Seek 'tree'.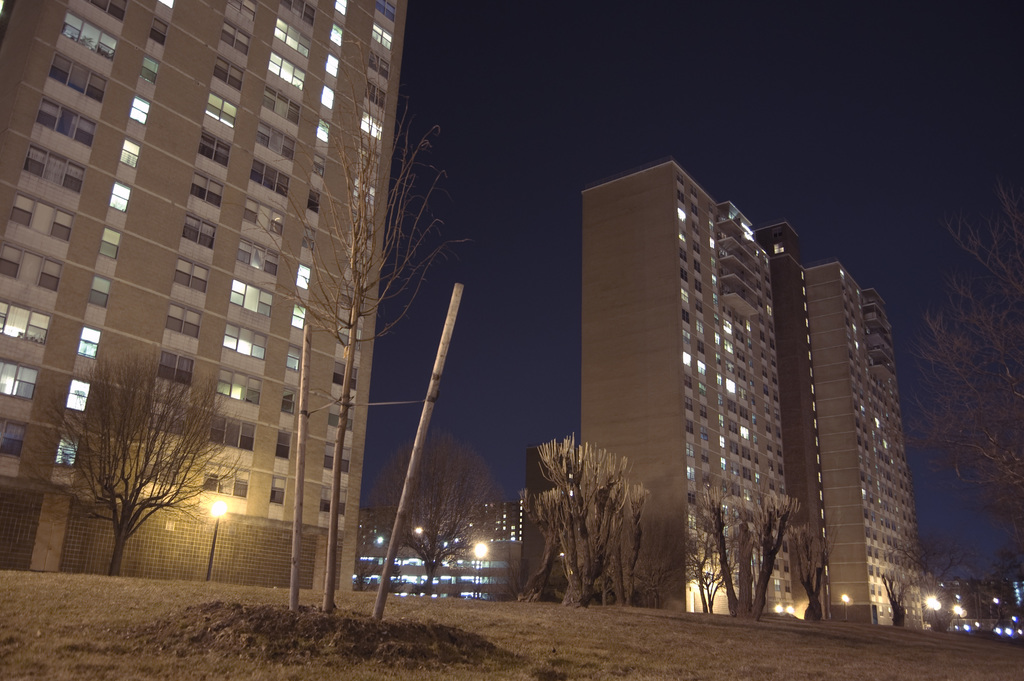
l=902, t=182, r=1023, b=495.
